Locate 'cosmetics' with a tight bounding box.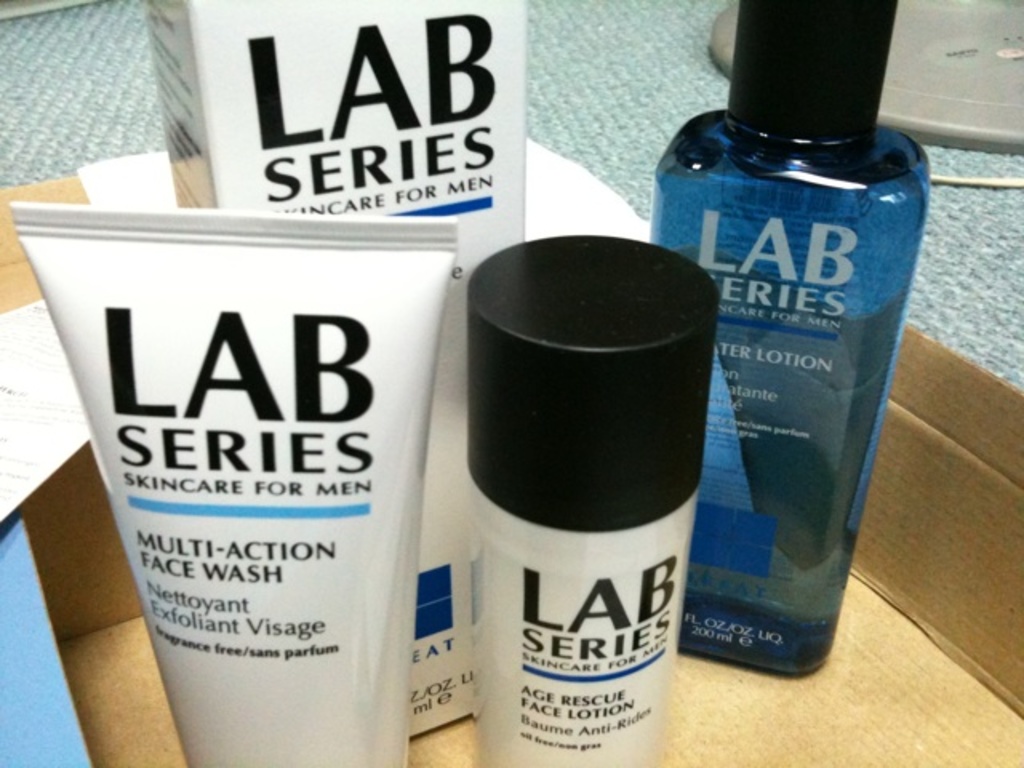
box(645, 0, 925, 672).
